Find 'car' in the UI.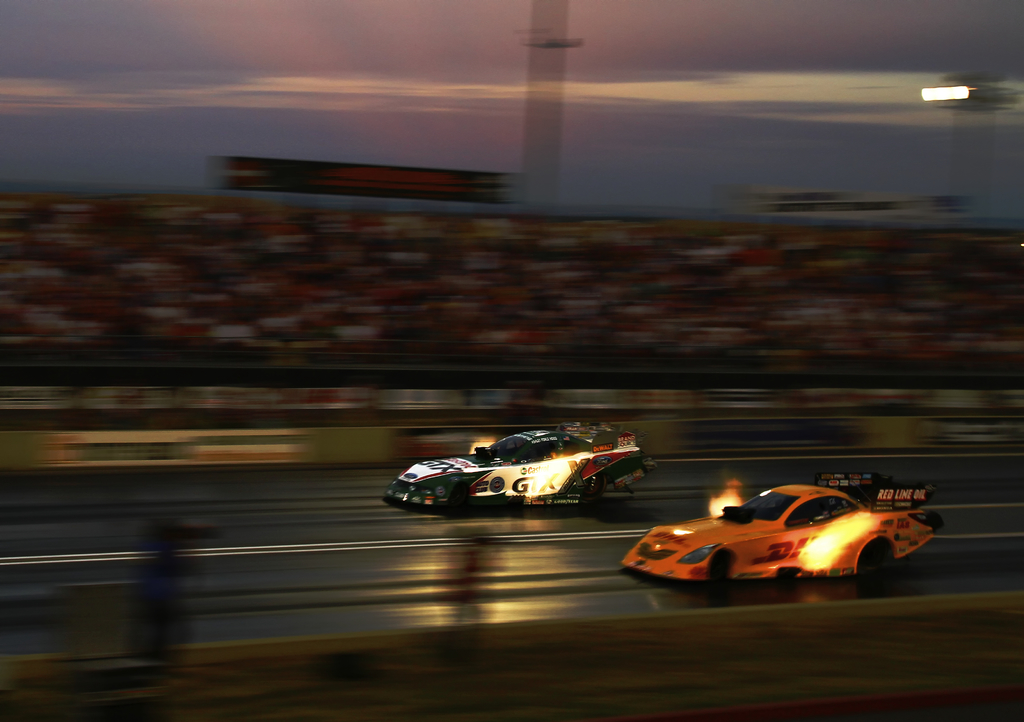
UI element at <box>385,423,653,509</box>.
